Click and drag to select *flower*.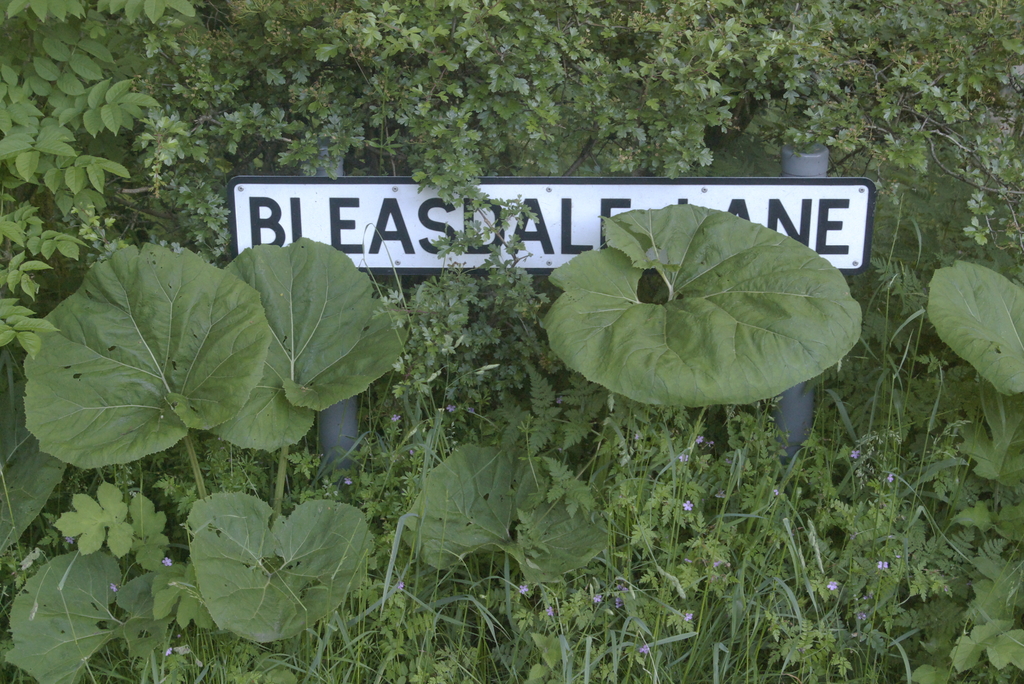
Selection: (x1=64, y1=537, x2=72, y2=544).
